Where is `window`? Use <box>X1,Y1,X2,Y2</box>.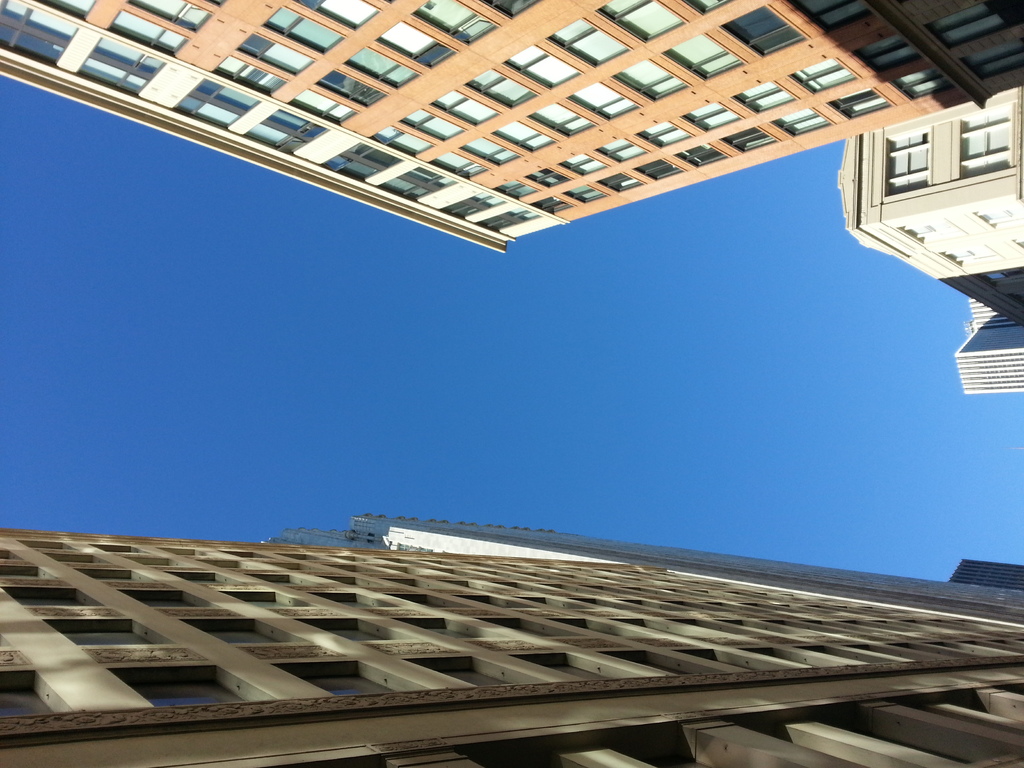
<box>793,56,852,88</box>.
